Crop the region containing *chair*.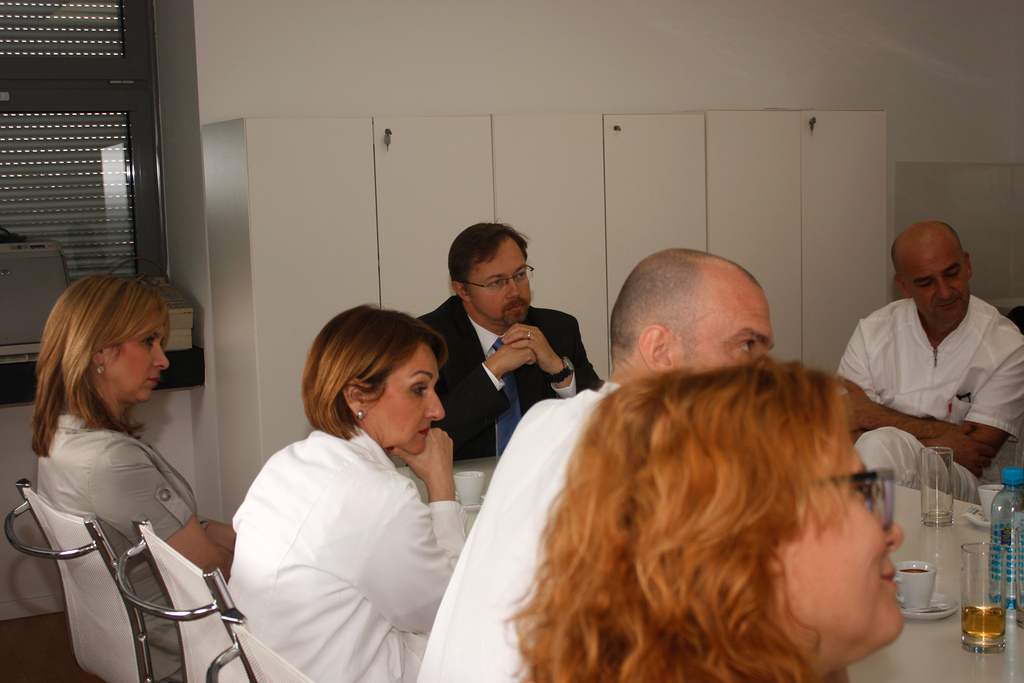
Crop region: locate(202, 606, 315, 682).
